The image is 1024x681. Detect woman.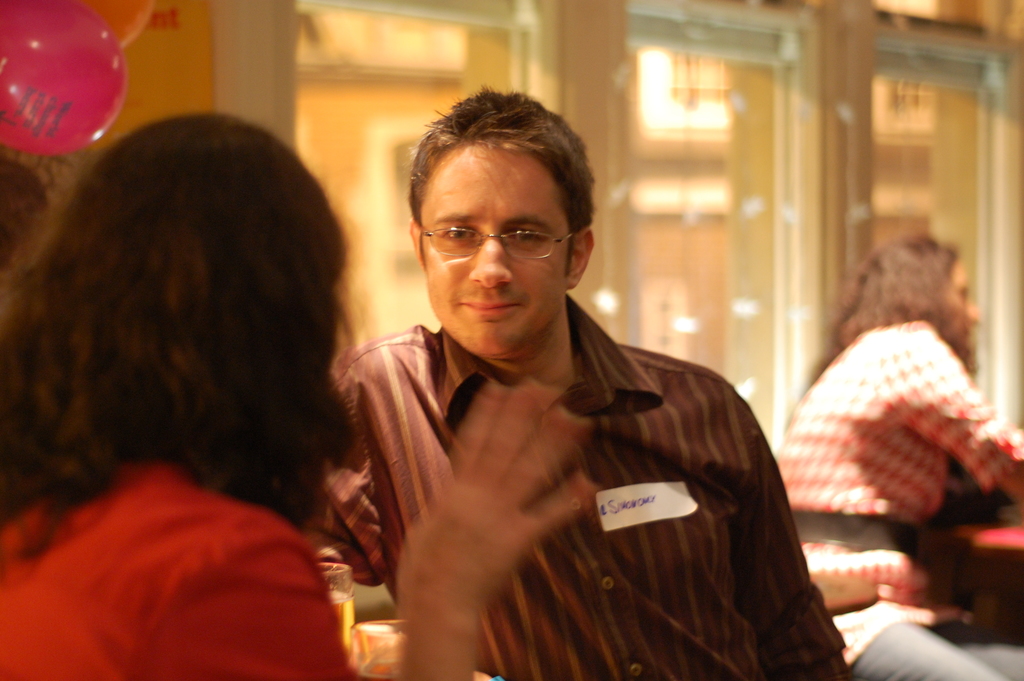
Detection: box=[774, 234, 1023, 680].
